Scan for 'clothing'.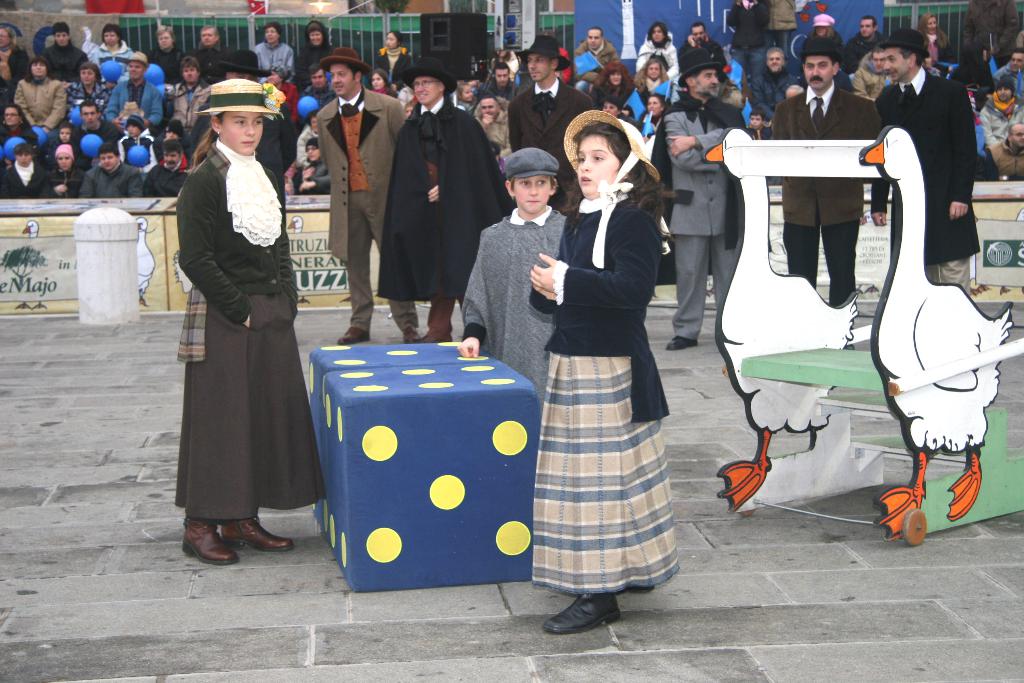
Scan result: 278 79 296 117.
